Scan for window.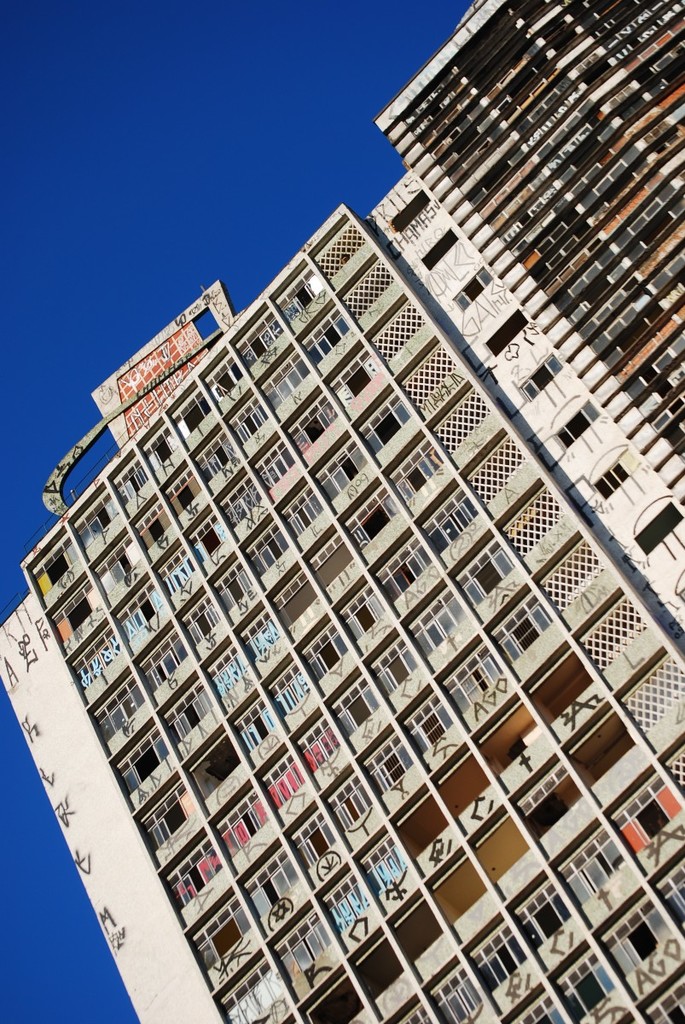
Scan result: x1=519, y1=352, x2=565, y2=403.
